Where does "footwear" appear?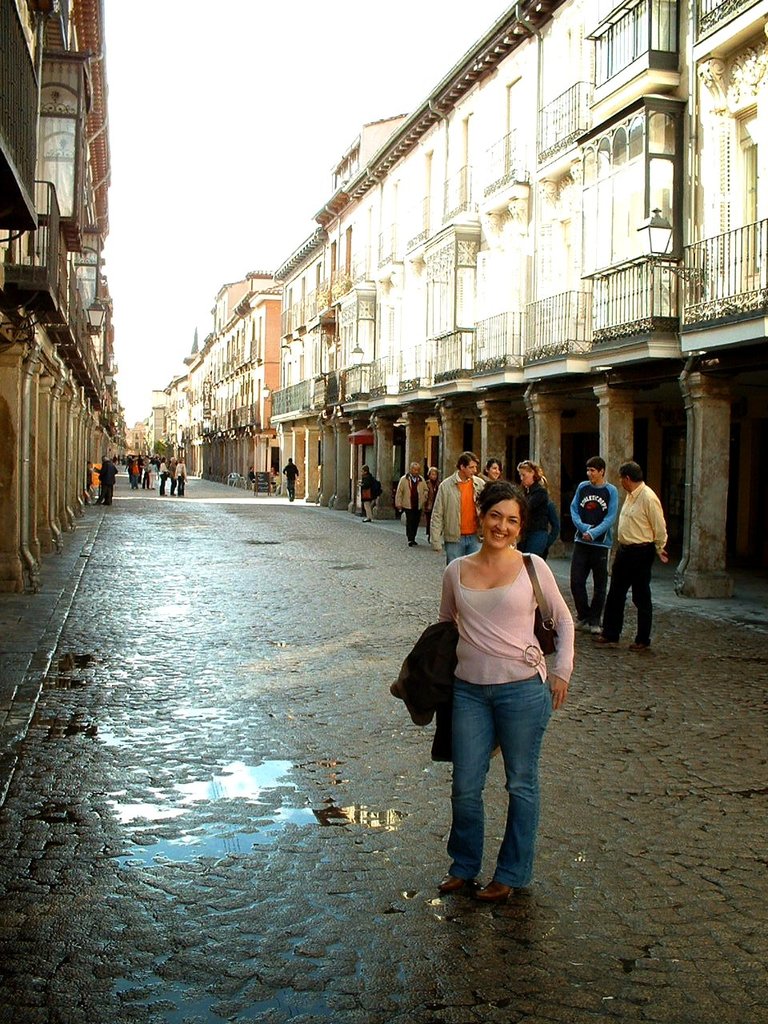
Appears at 592, 638, 614, 649.
